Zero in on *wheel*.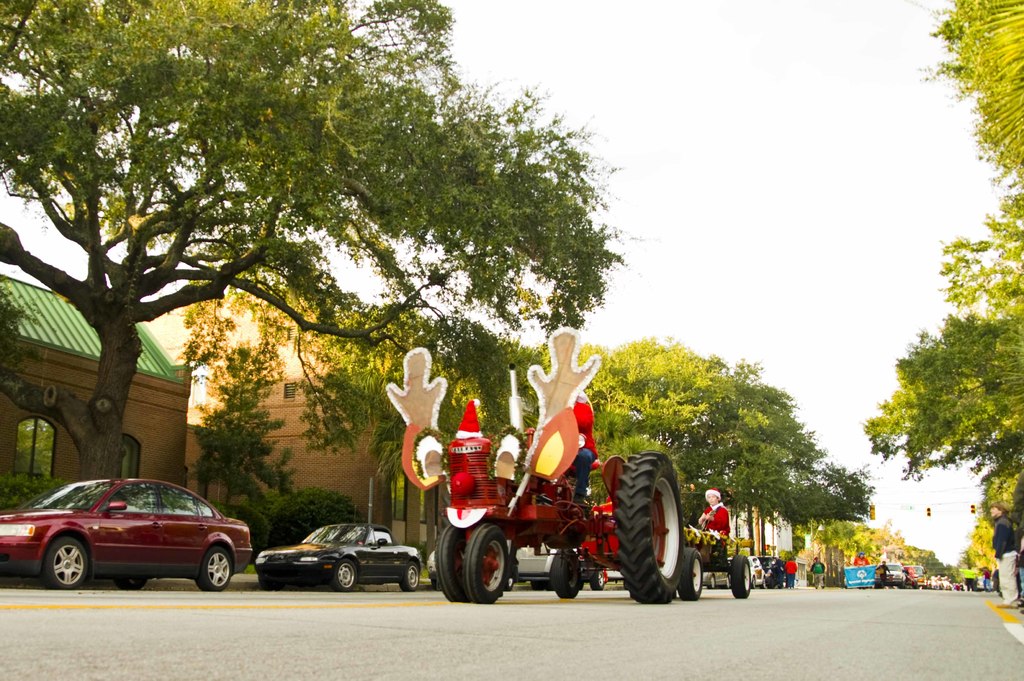
Zeroed in: region(504, 569, 516, 591).
